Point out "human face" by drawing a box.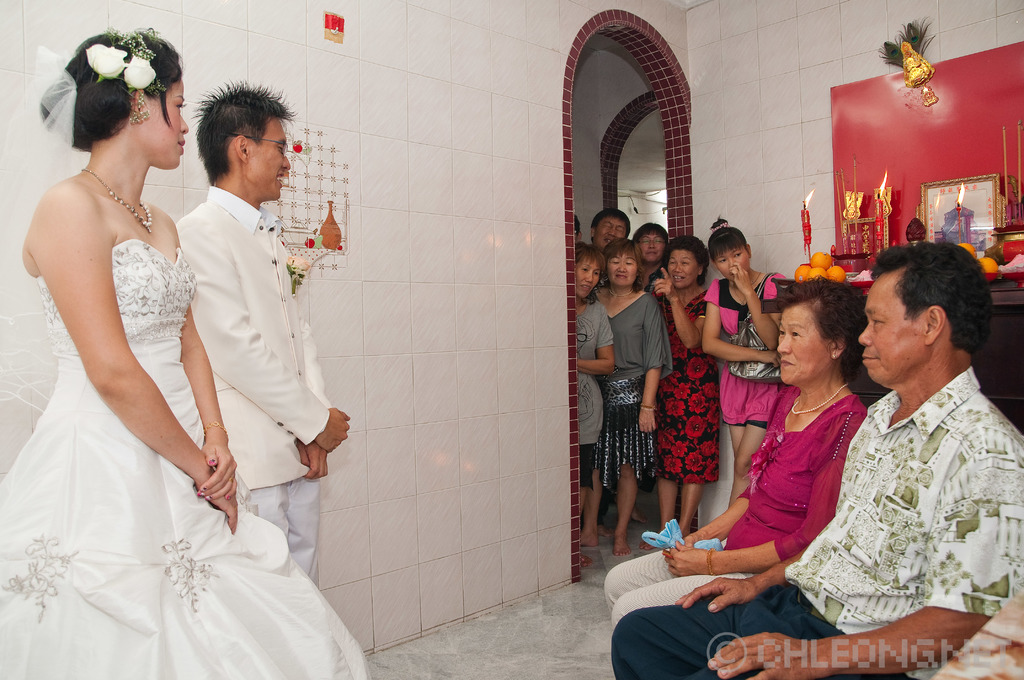
region(859, 268, 931, 387).
